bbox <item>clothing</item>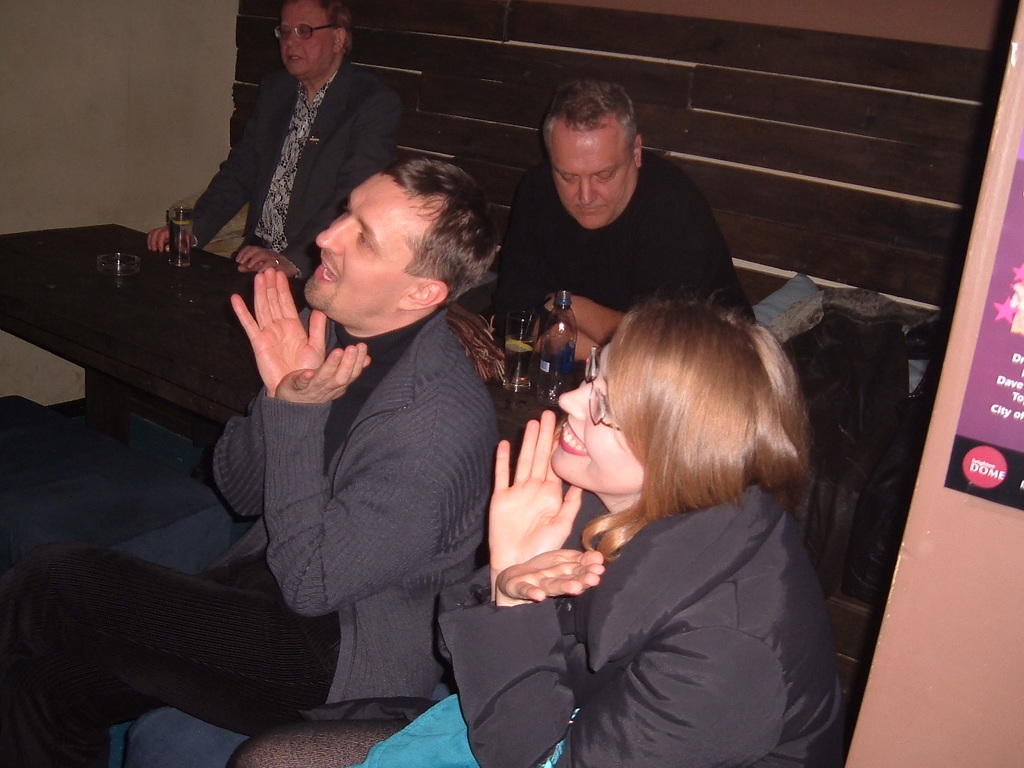
491 149 757 325
